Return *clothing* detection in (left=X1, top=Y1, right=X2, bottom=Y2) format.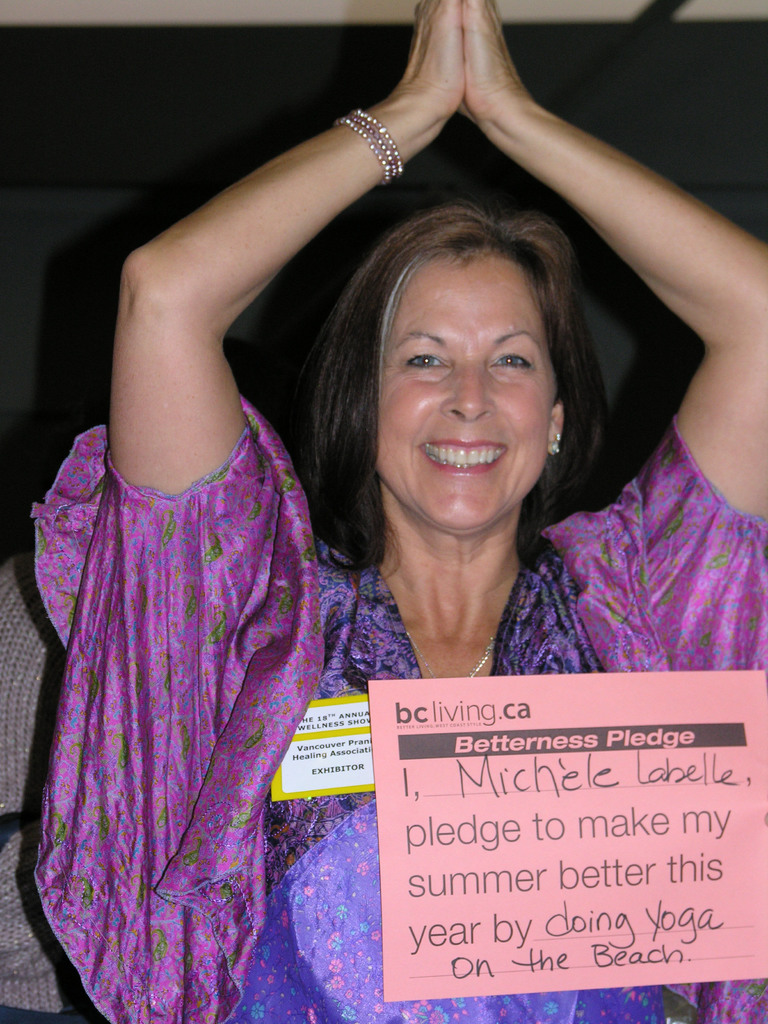
(left=28, top=394, right=767, bottom=1023).
